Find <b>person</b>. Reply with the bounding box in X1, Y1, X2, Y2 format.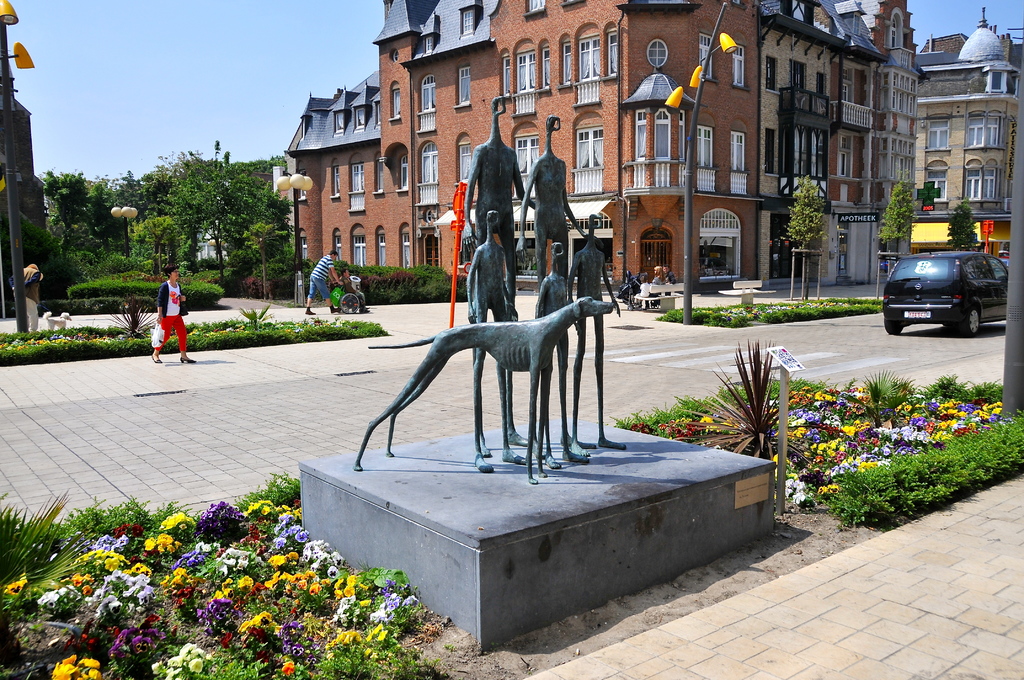
305, 252, 341, 313.
